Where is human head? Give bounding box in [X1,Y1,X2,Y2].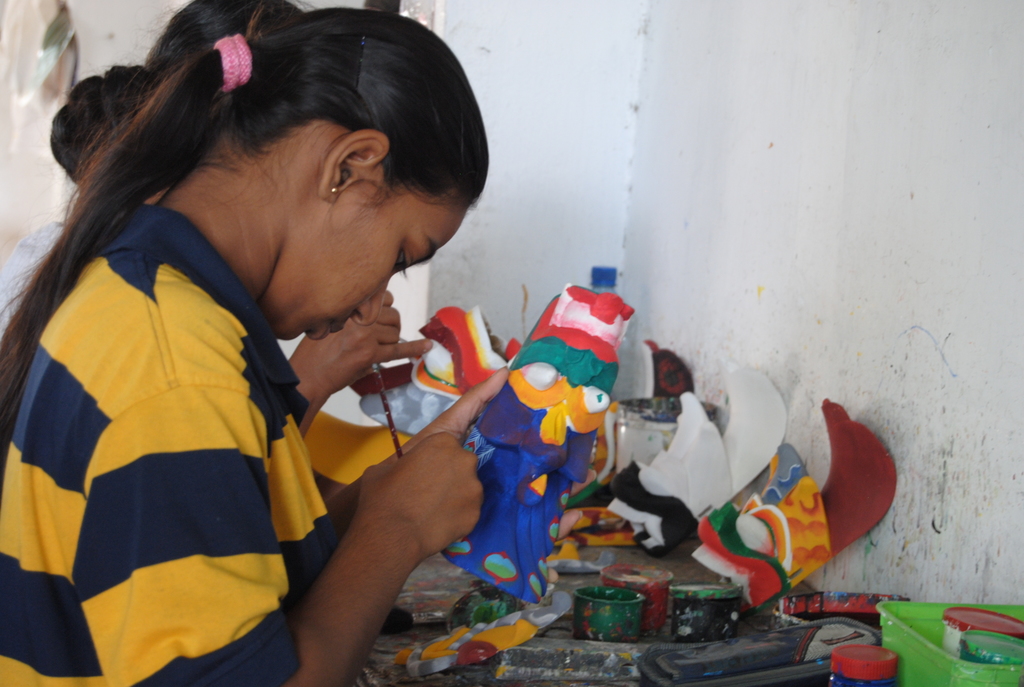
[113,15,471,358].
